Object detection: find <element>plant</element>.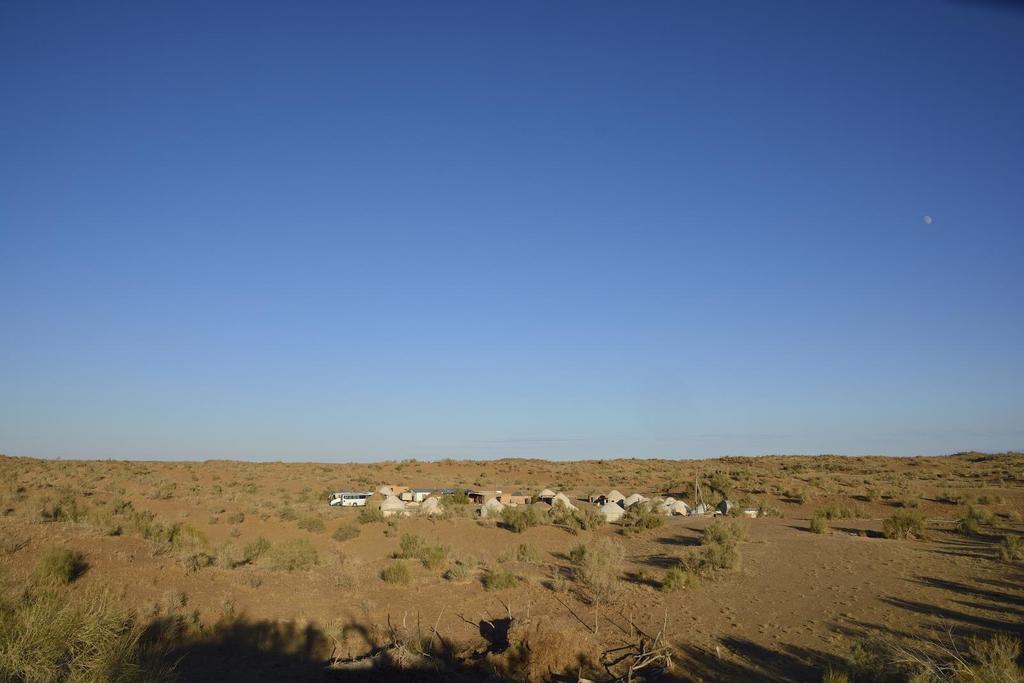
<box>996,533,1023,561</box>.
